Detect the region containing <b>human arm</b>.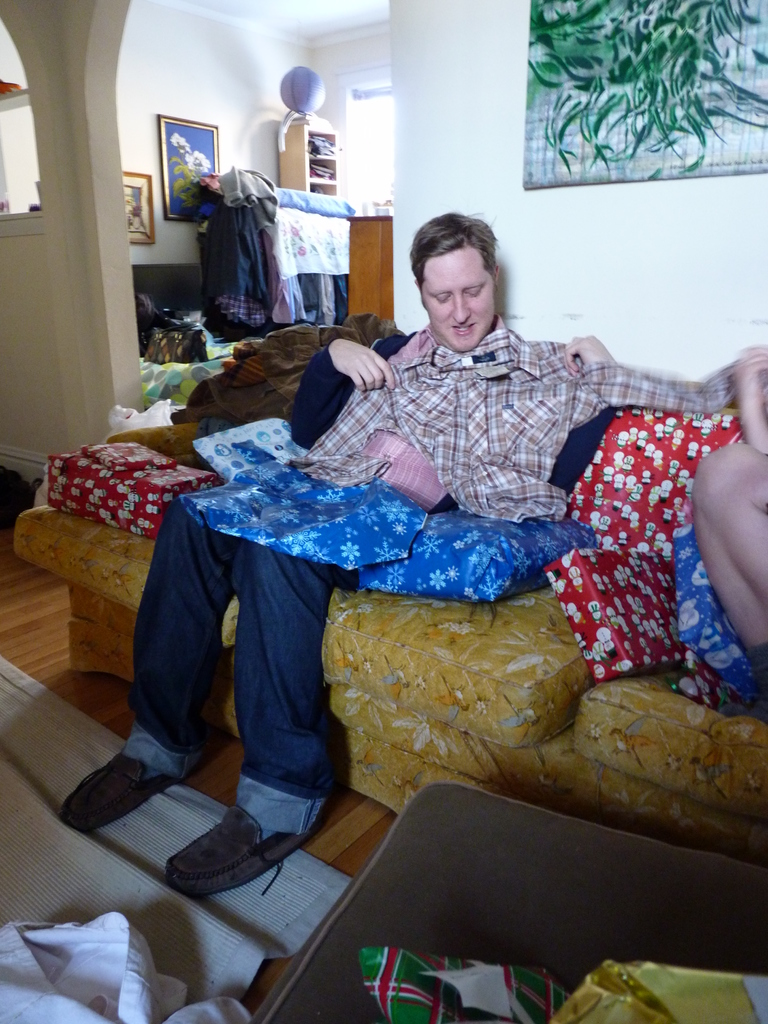
Rect(555, 323, 621, 371).
